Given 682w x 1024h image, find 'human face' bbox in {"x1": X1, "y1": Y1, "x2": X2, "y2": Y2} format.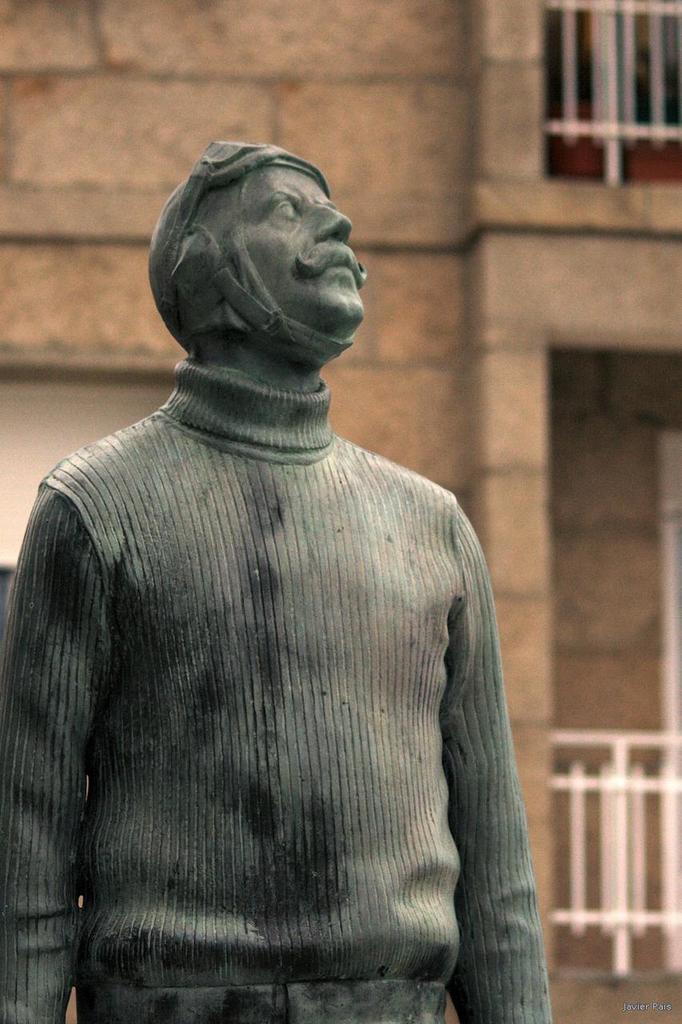
{"x1": 231, "y1": 158, "x2": 369, "y2": 326}.
